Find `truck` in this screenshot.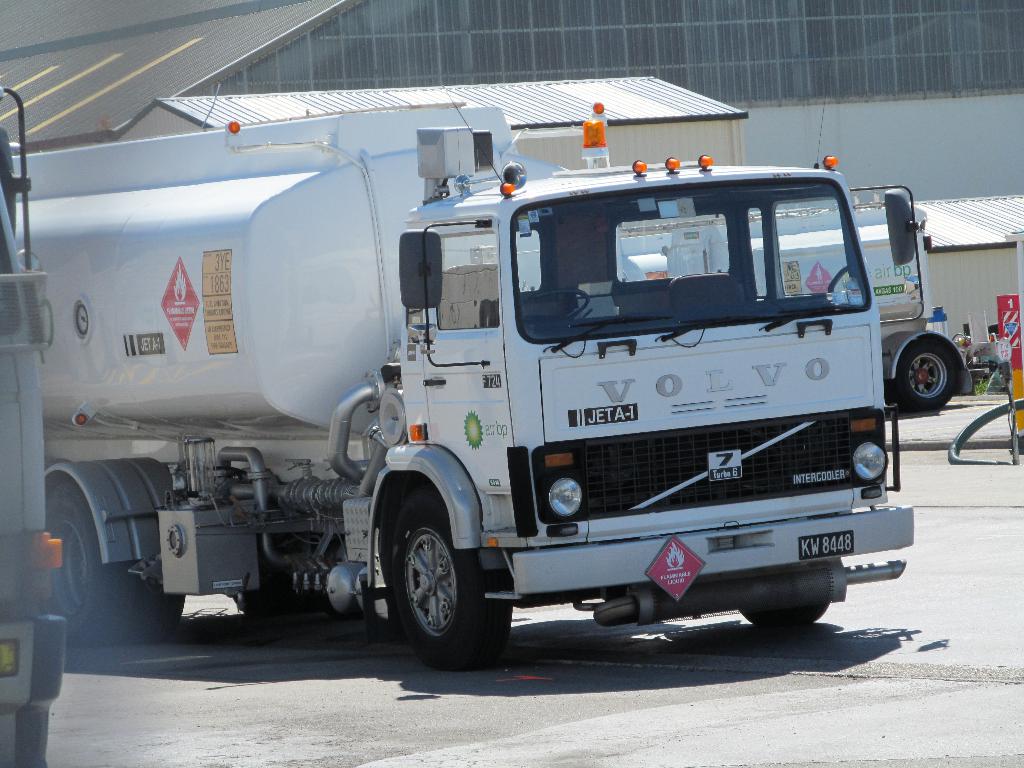
The bounding box for `truck` is <bbox>42, 101, 937, 675</bbox>.
